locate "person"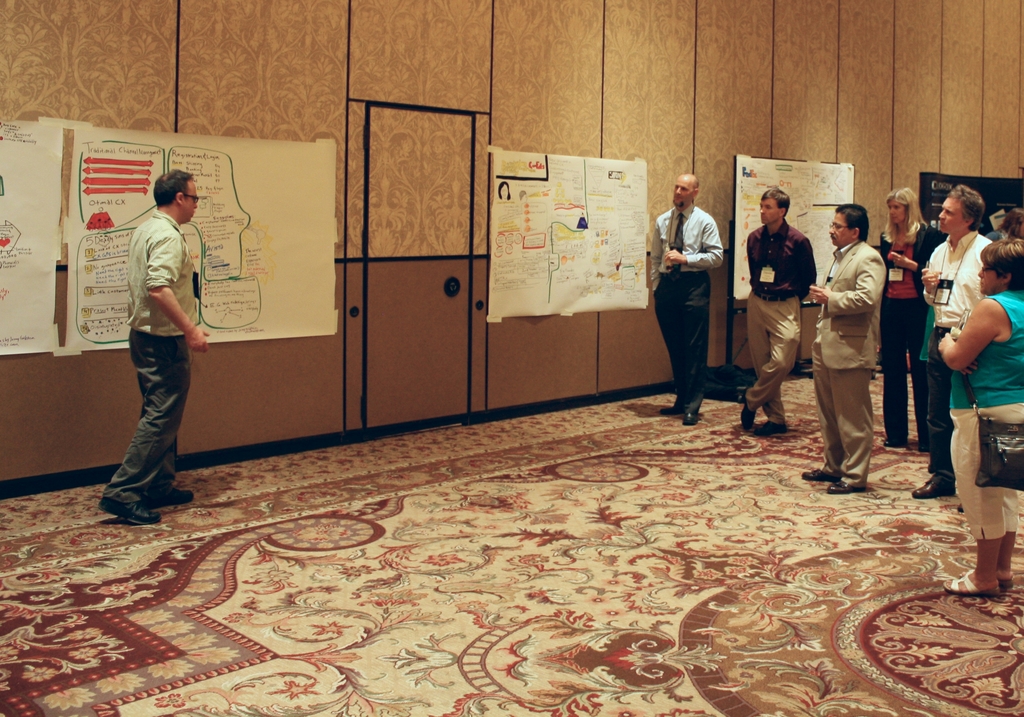
{"x1": 798, "y1": 207, "x2": 889, "y2": 491}
